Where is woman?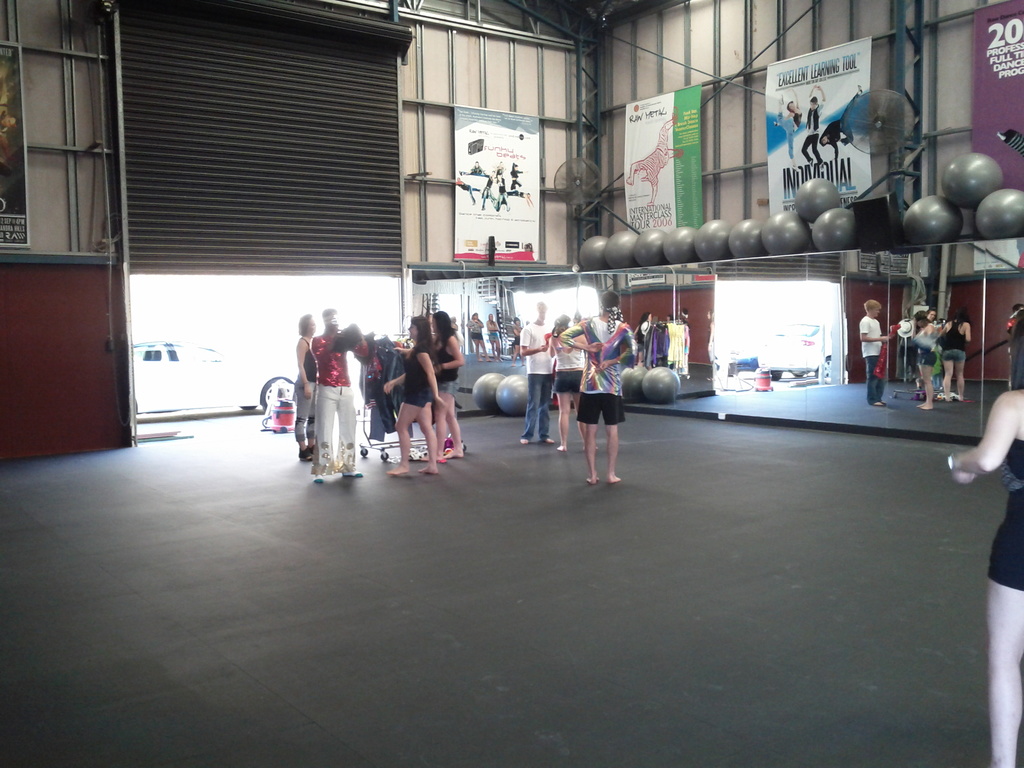
[x1=546, y1=314, x2=596, y2=452].
